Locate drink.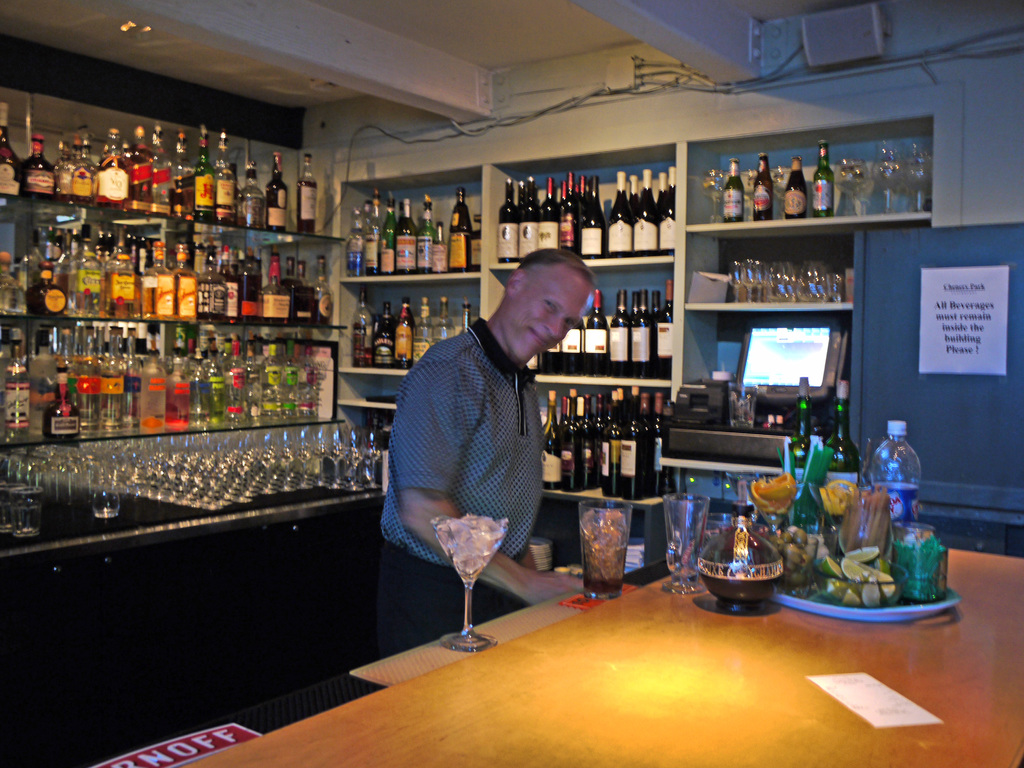
Bounding box: left=42, top=383, right=79, bottom=431.
